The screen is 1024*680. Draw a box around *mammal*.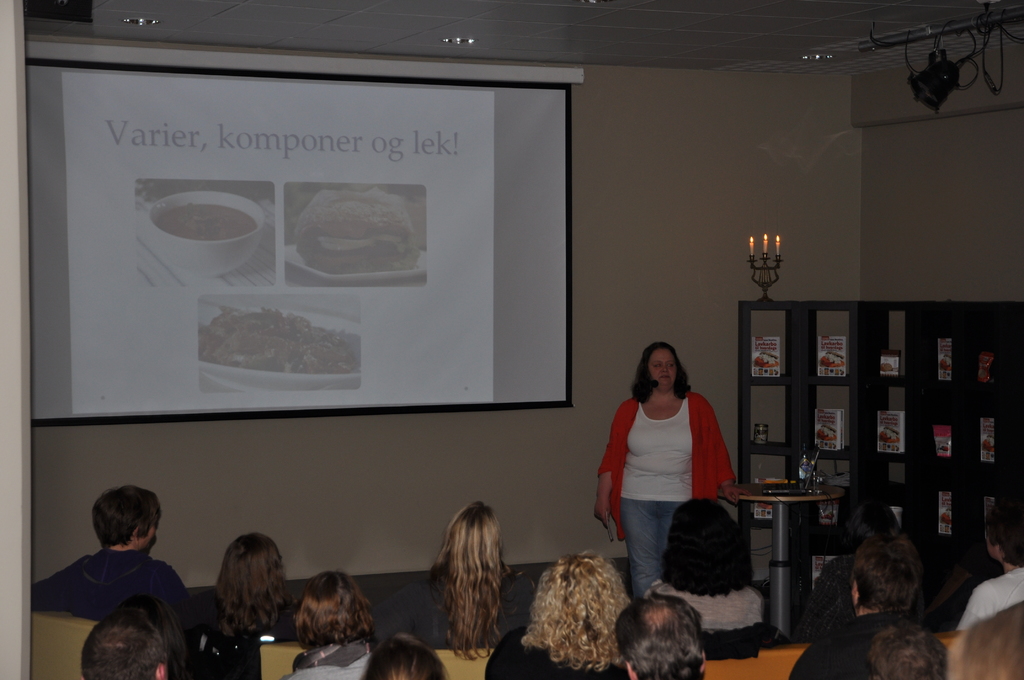
BBox(640, 484, 767, 648).
